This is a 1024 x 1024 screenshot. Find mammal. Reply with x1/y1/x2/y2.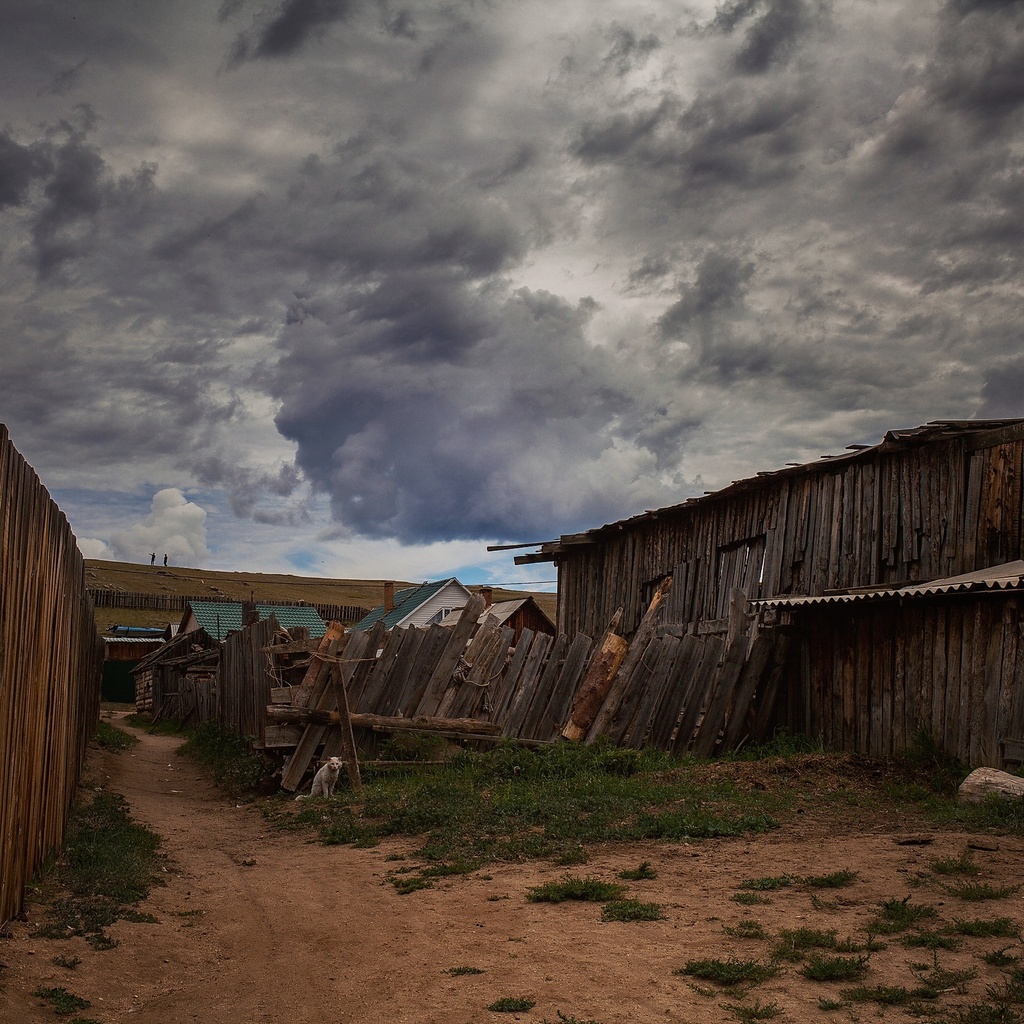
295/753/342/800.
